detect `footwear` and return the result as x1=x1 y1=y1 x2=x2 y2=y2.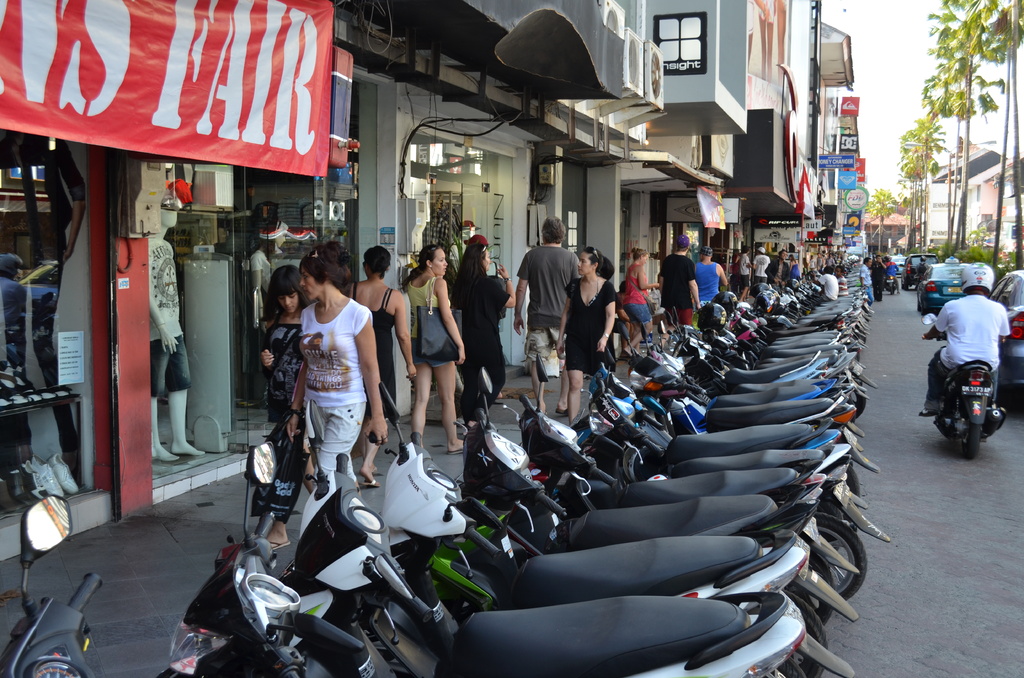
x1=360 y1=475 x2=378 y2=487.
